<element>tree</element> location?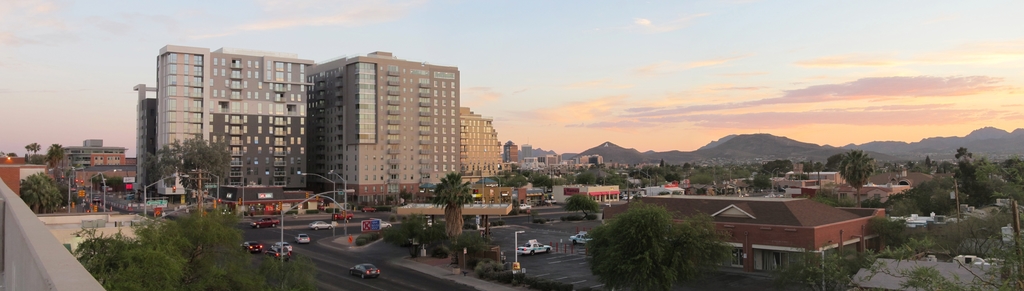
{"left": 17, "top": 170, "right": 60, "bottom": 215}
